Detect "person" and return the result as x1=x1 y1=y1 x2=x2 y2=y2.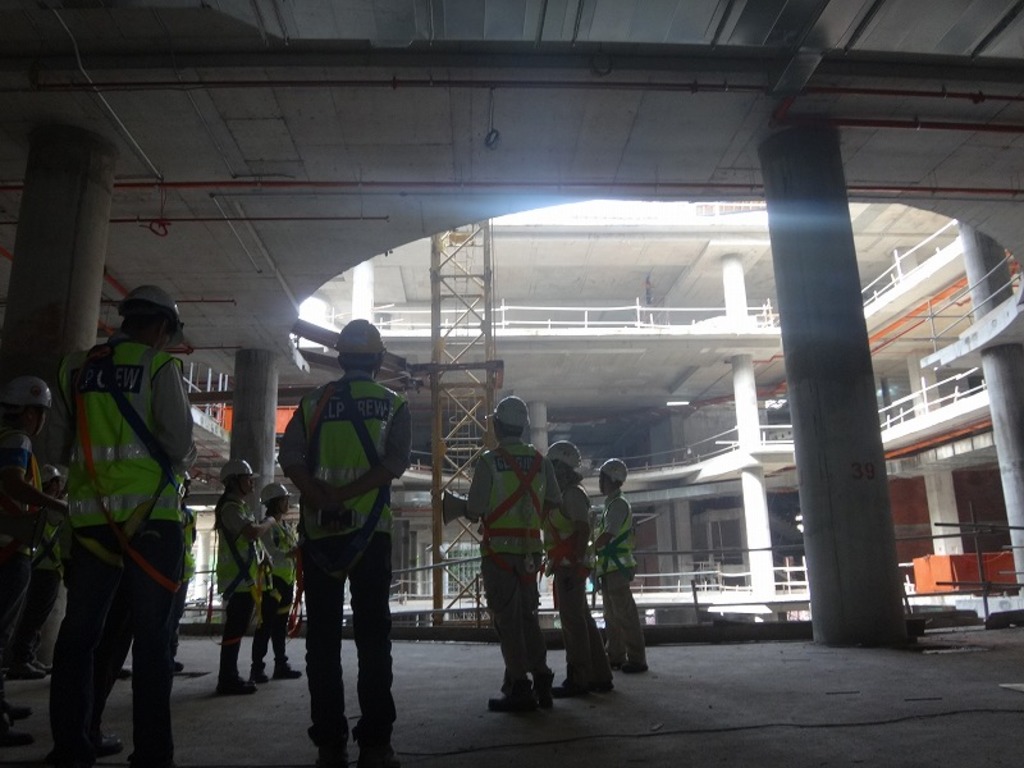
x1=3 y1=379 x2=70 y2=672.
